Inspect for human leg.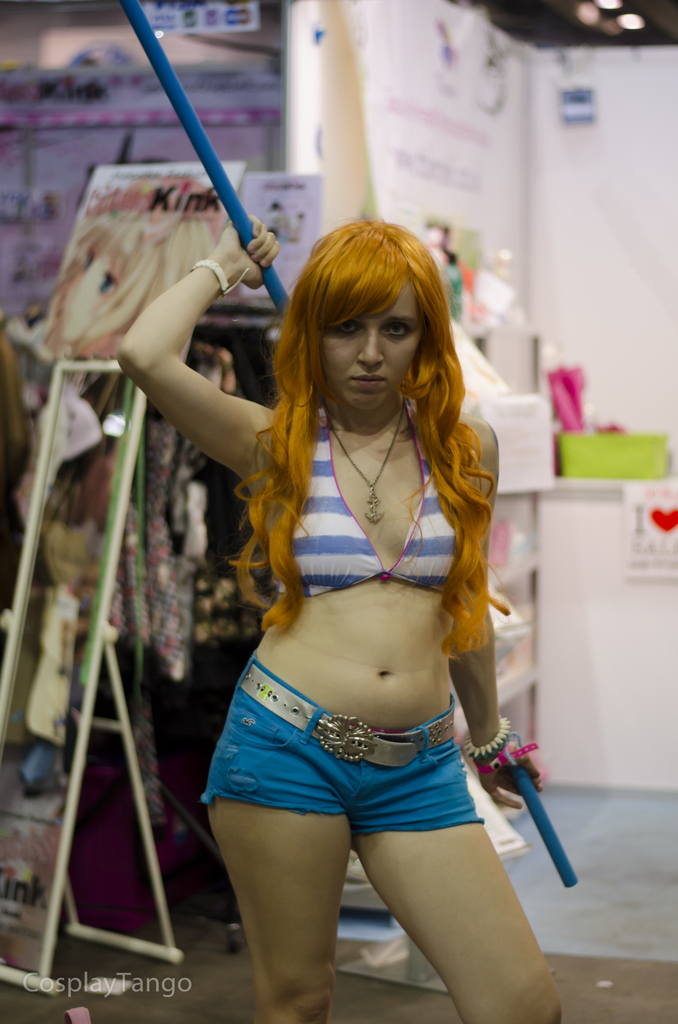
Inspection: region(355, 736, 562, 1023).
